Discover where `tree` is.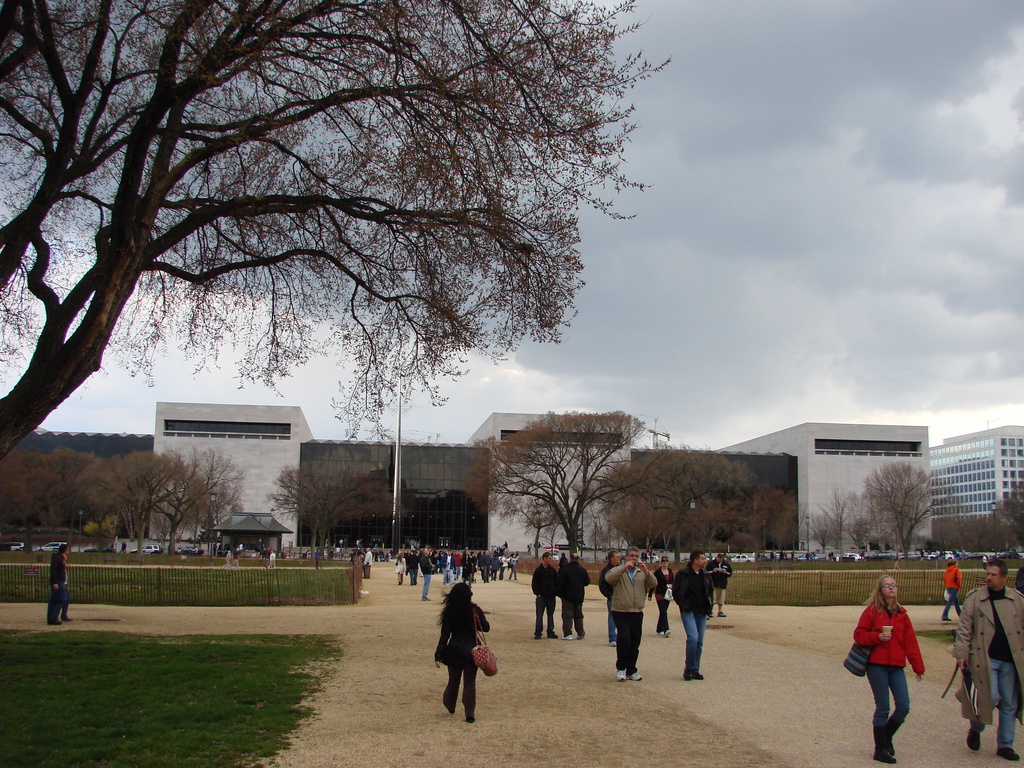
Discovered at pyautogui.locateOnScreen(31, 7, 689, 587).
